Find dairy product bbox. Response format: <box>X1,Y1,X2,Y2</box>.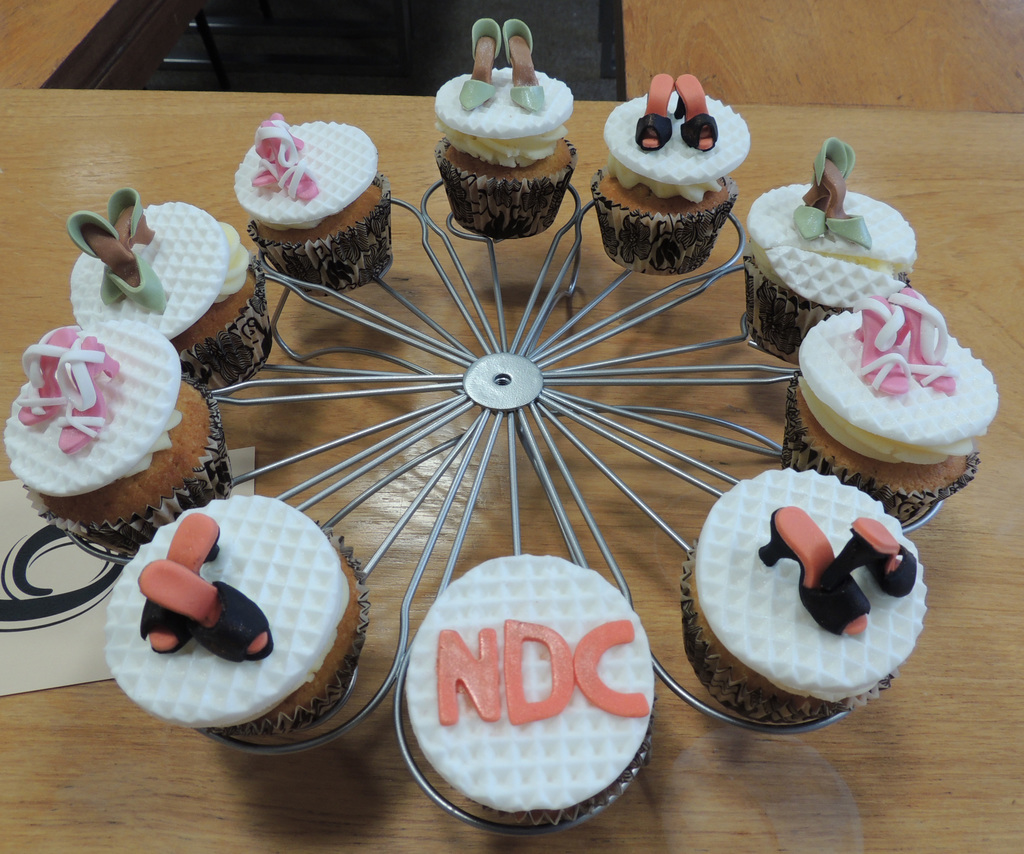
<box>751,193,908,301</box>.
